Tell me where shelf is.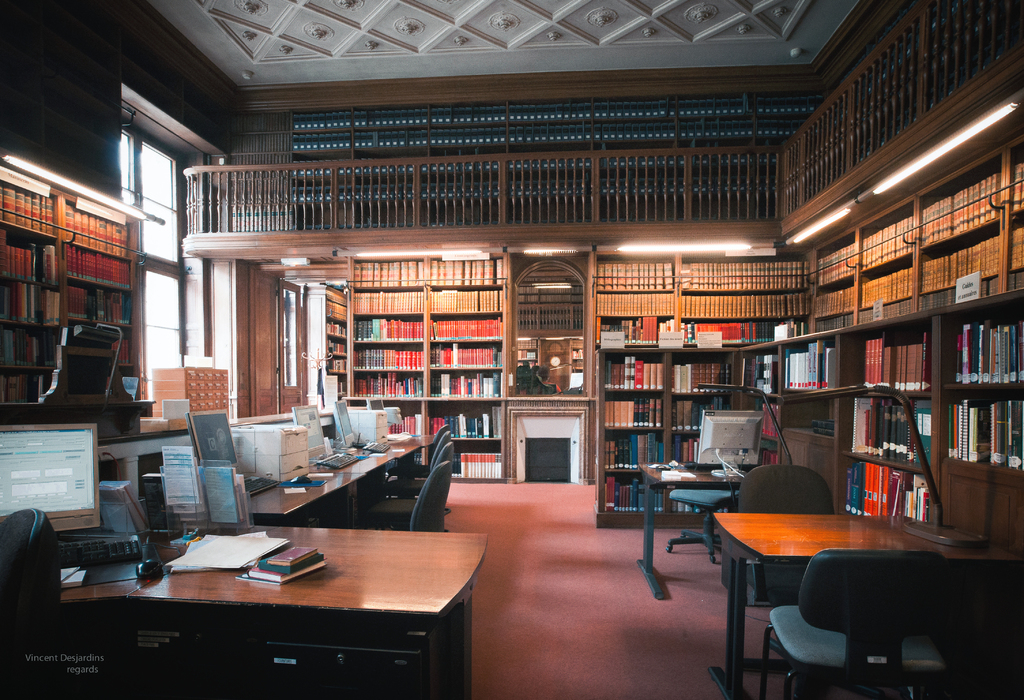
shelf is at pyautogui.locateOnScreen(586, 255, 816, 394).
